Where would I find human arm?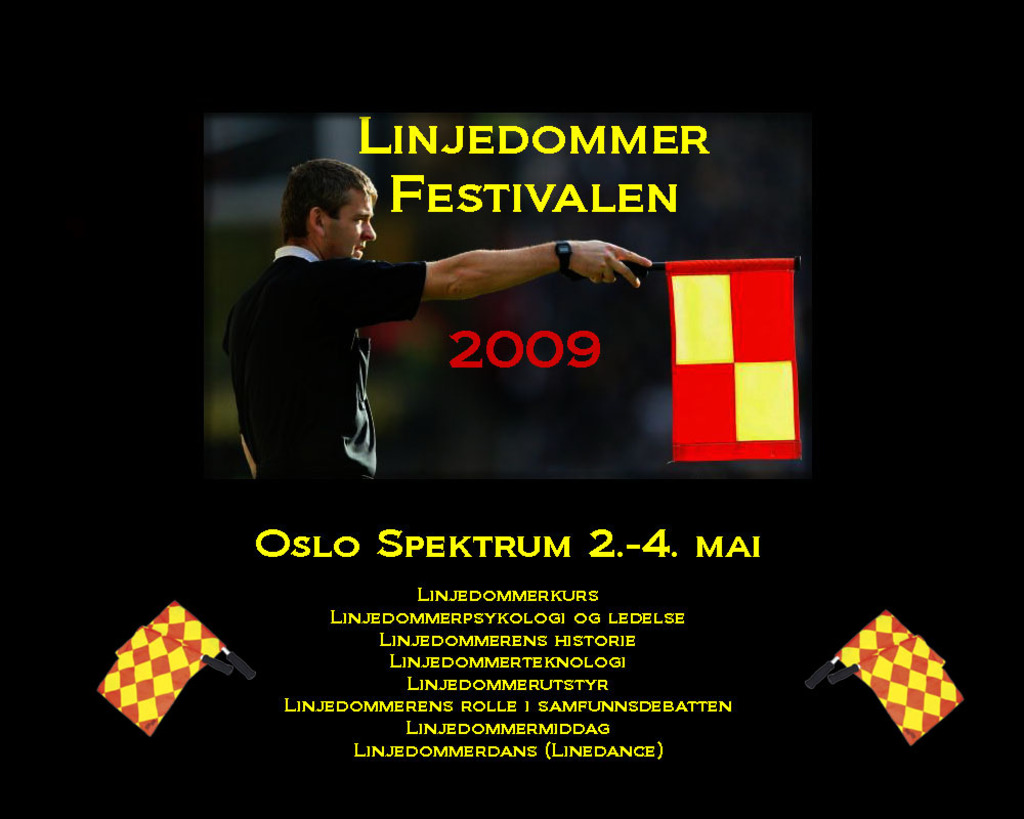
At region(396, 230, 560, 321).
